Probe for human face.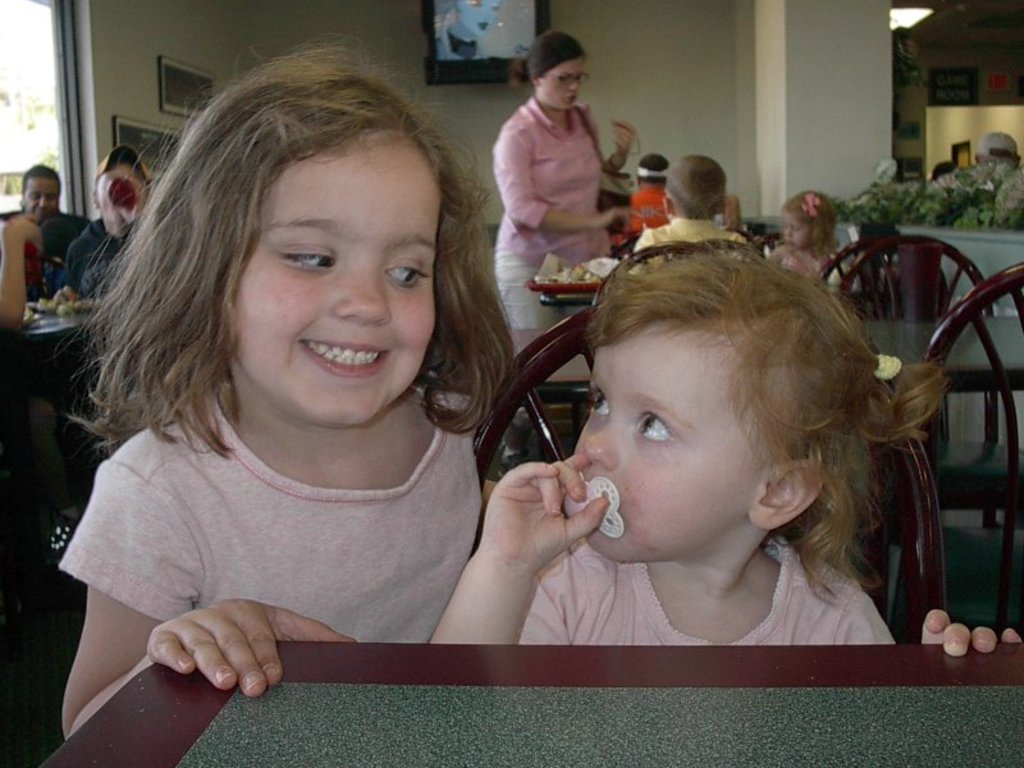
Probe result: 19,174,61,218.
